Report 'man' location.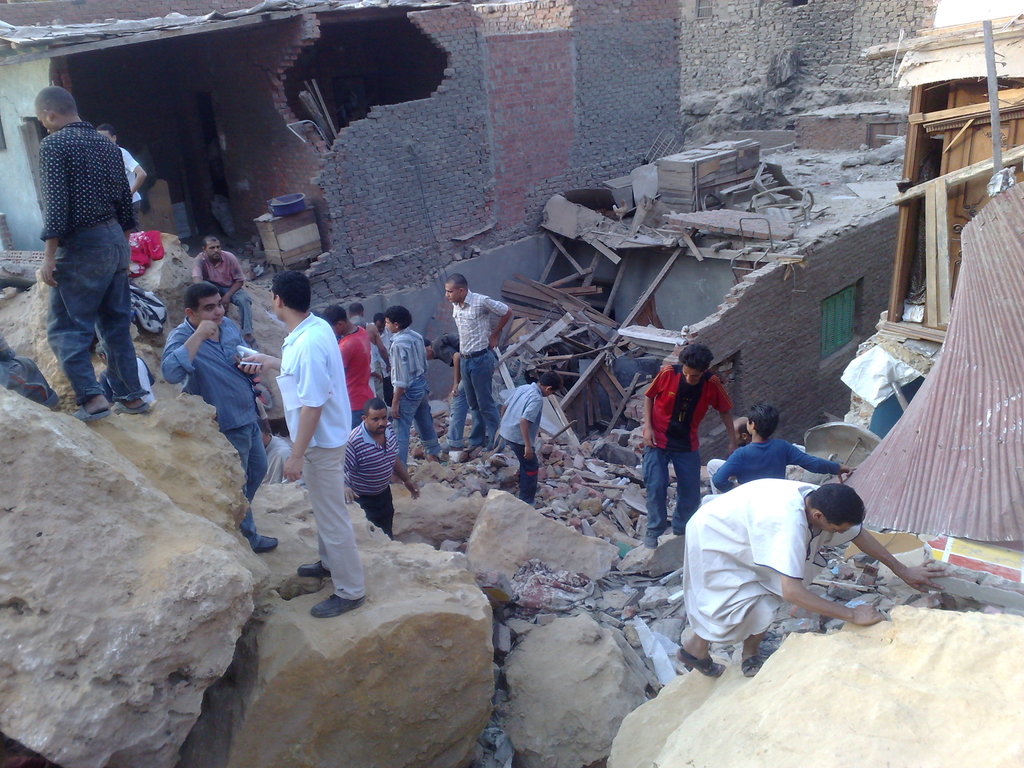
Report: 451/273/514/456.
